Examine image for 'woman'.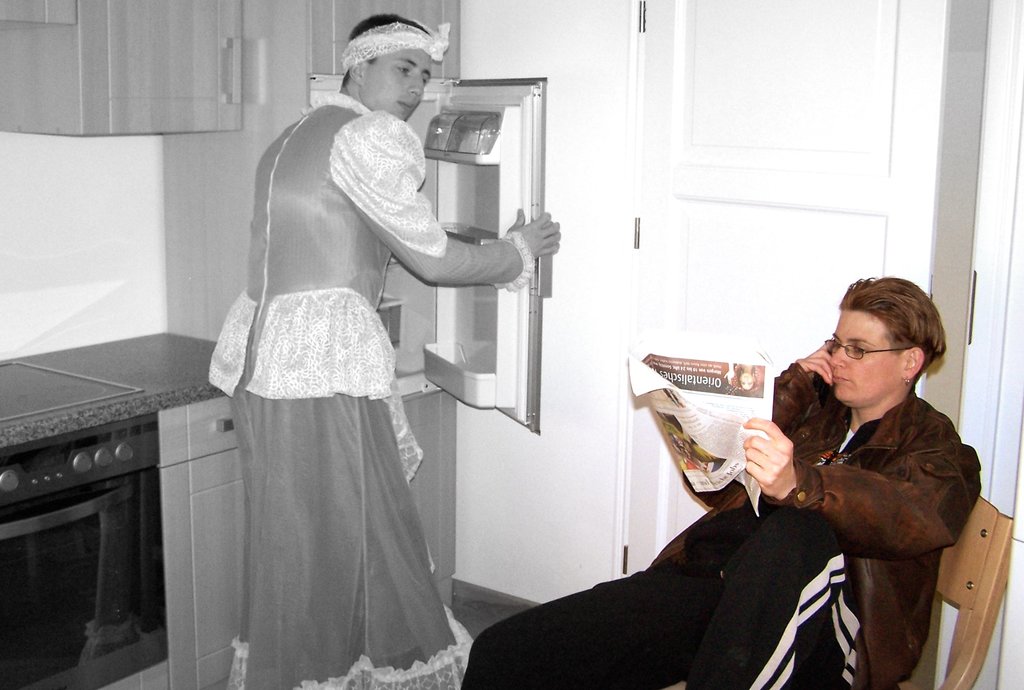
Examination result: [x1=459, y1=273, x2=981, y2=689].
